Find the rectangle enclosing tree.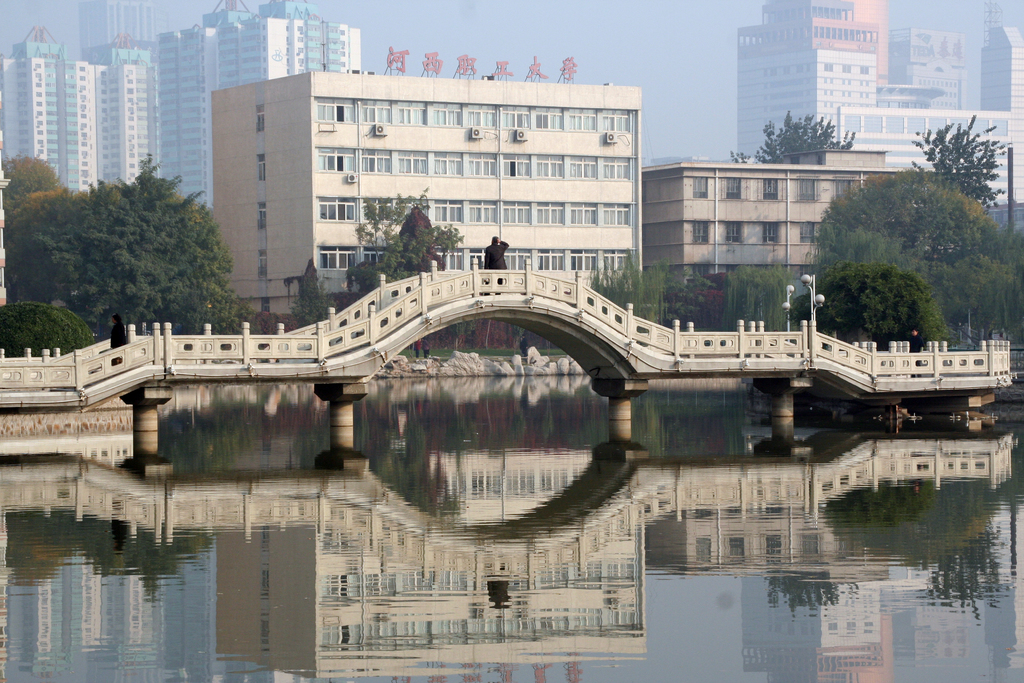
[660,267,726,318].
